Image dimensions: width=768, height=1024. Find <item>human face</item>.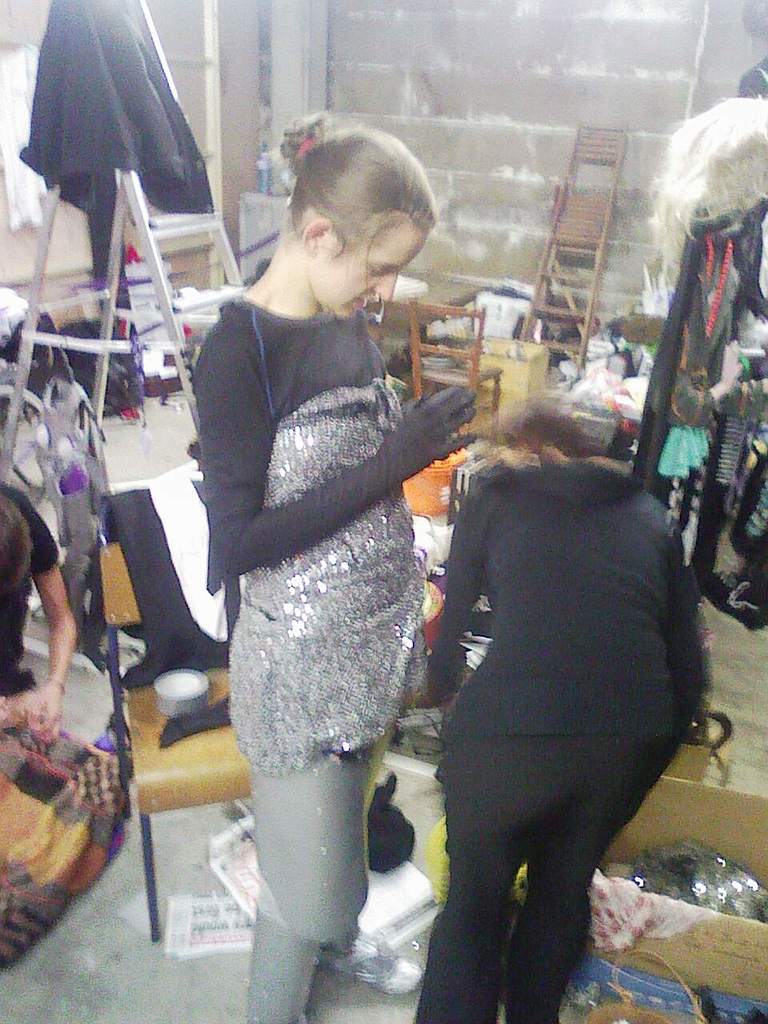
Rect(311, 212, 424, 314).
